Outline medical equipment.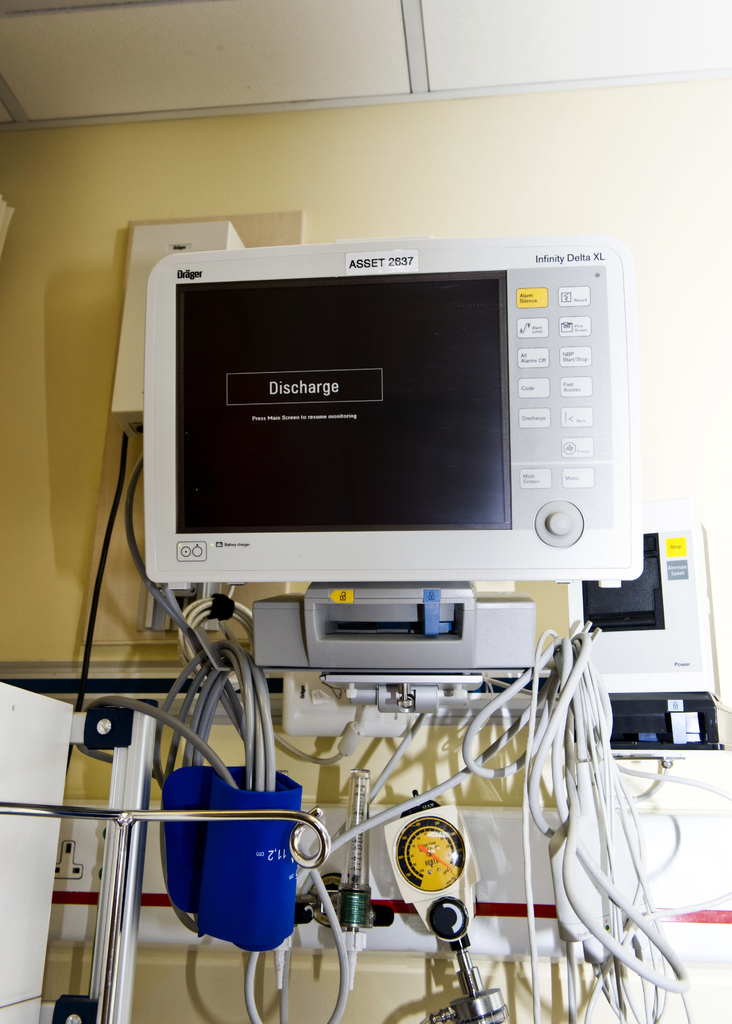
Outline: bbox(0, 221, 731, 1023).
